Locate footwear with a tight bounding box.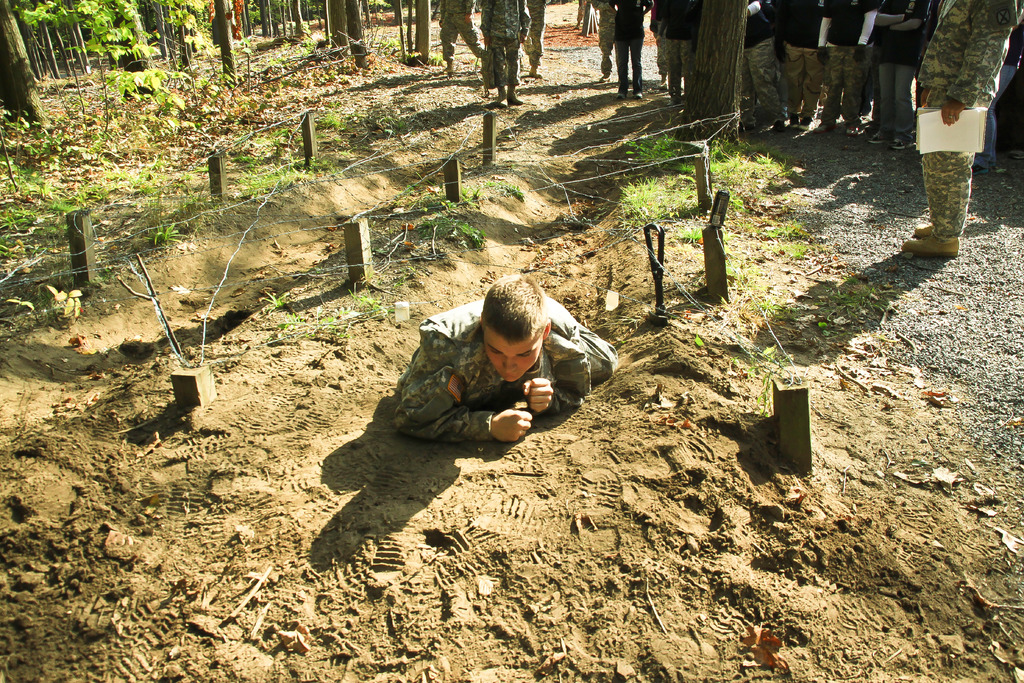
box=[622, 83, 623, 98].
